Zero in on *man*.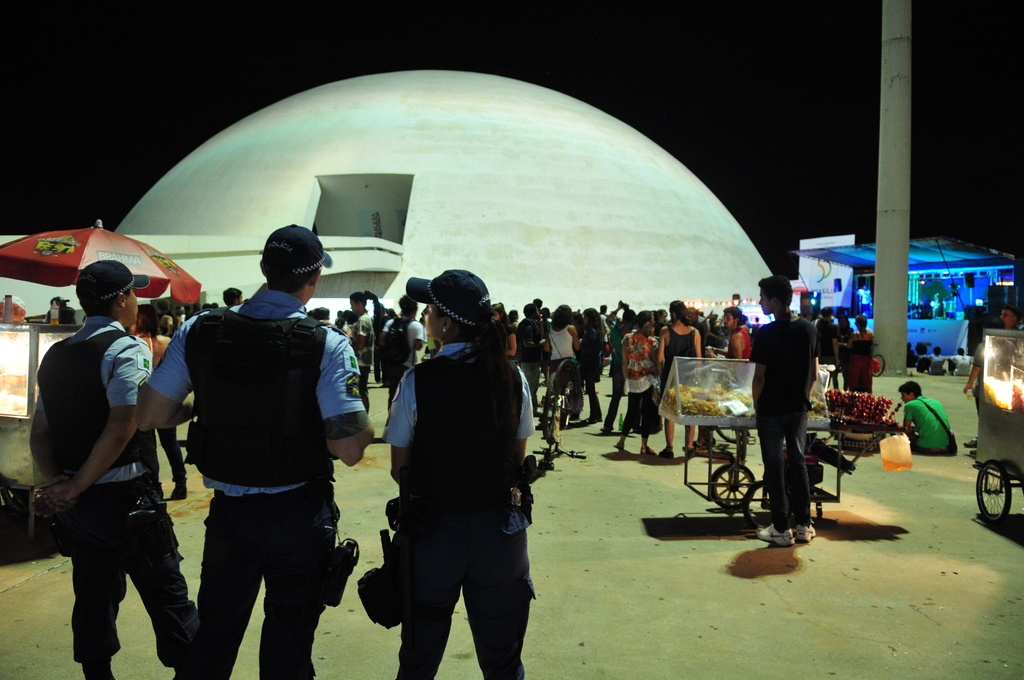
Zeroed in: bbox=[132, 219, 380, 679].
